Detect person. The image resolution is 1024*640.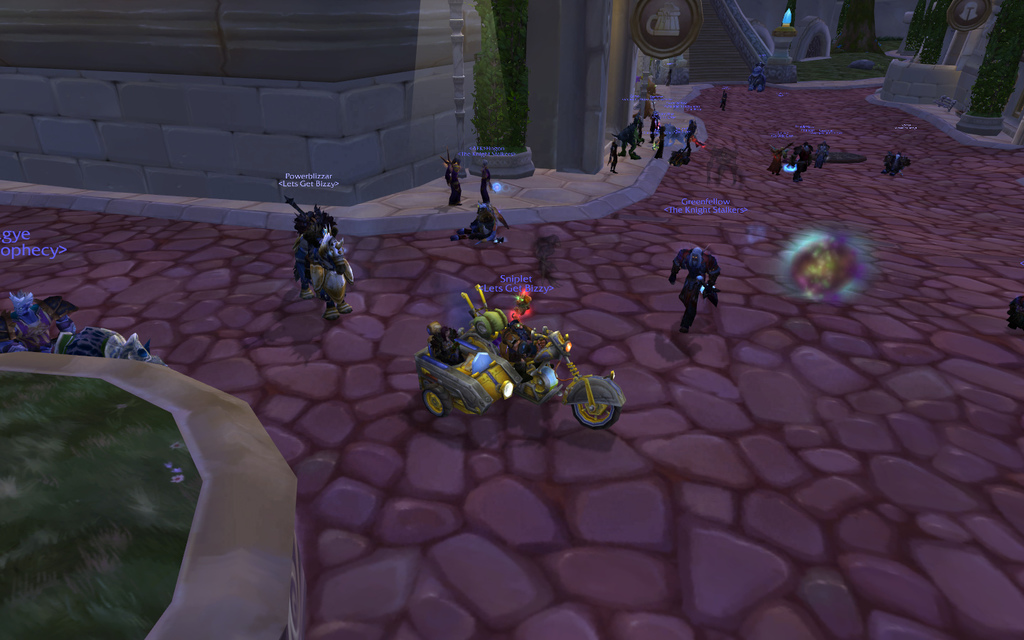
<bbox>294, 199, 338, 286</bbox>.
